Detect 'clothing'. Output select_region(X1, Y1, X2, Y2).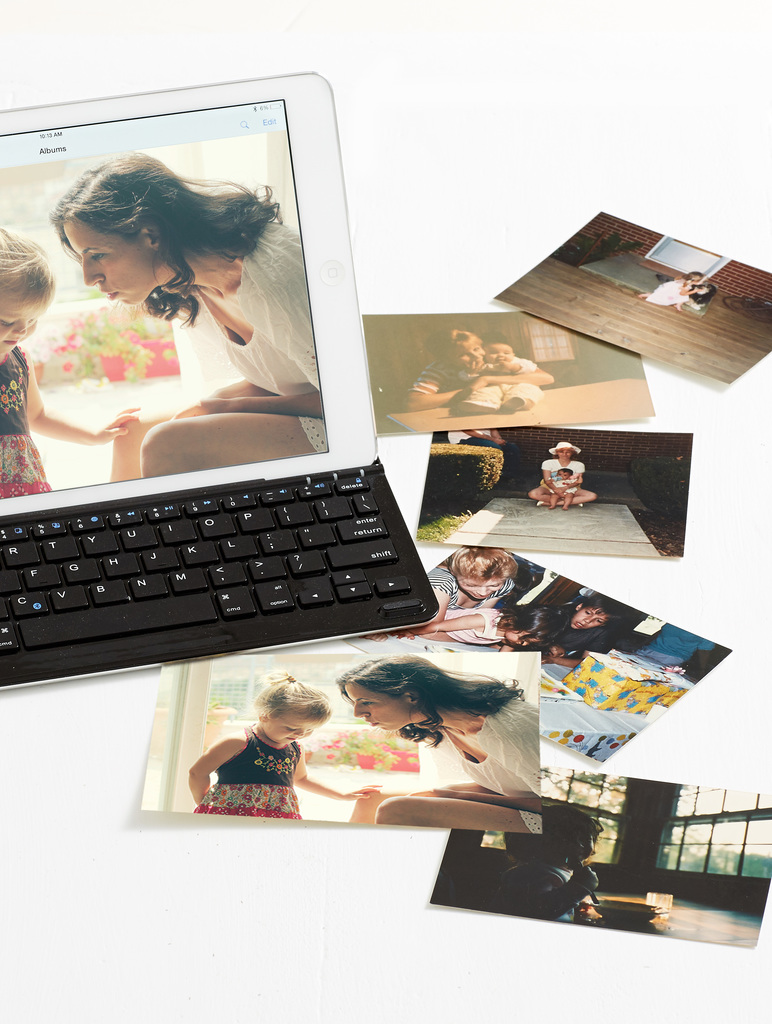
select_region(364, 562, 508, 643).
